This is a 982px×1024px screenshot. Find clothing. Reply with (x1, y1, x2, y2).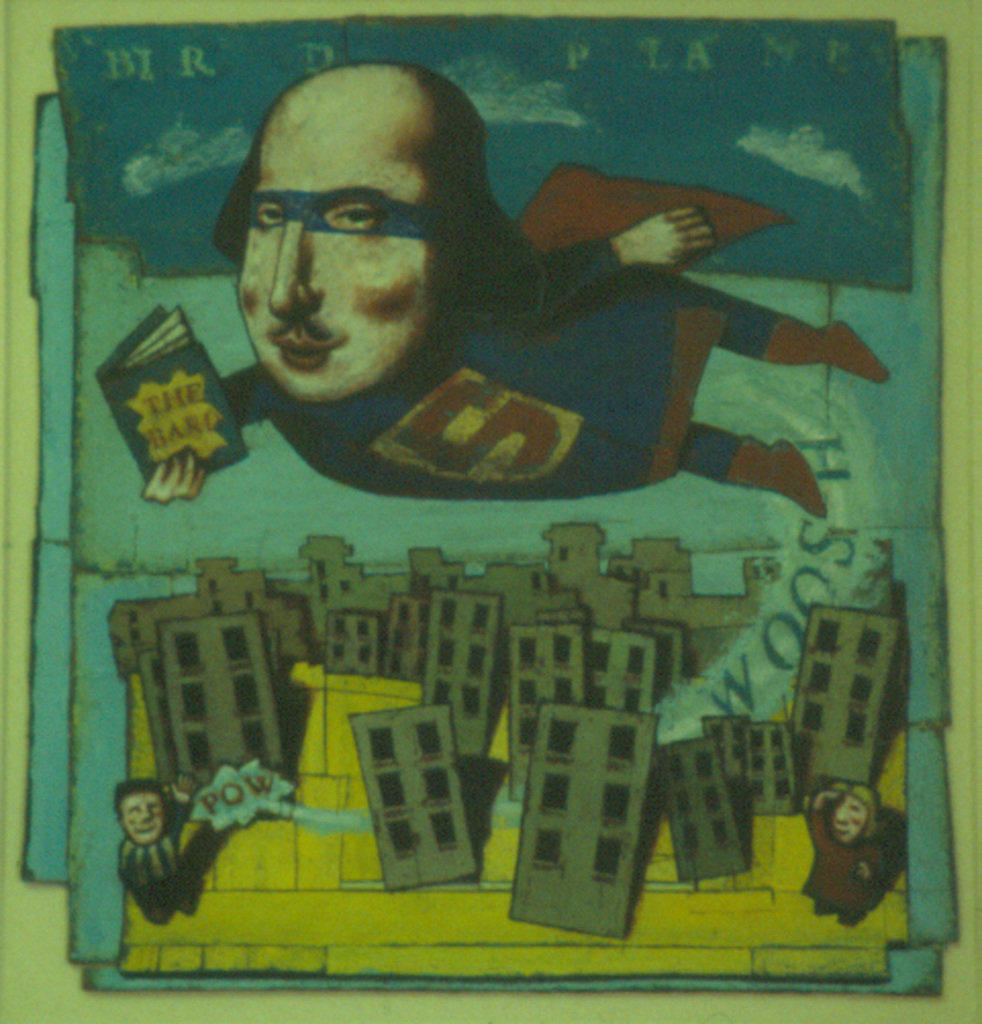
(800, 806, 892, 916).
